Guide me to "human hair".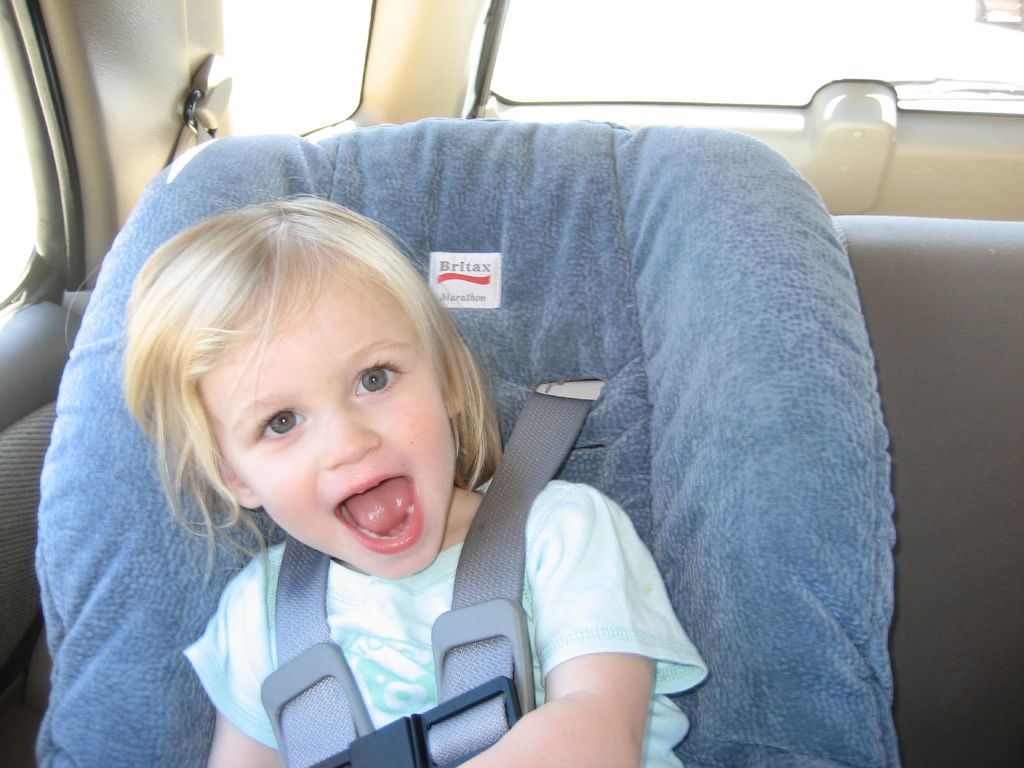
Guidance: crop(100, 184, 500, 611).
